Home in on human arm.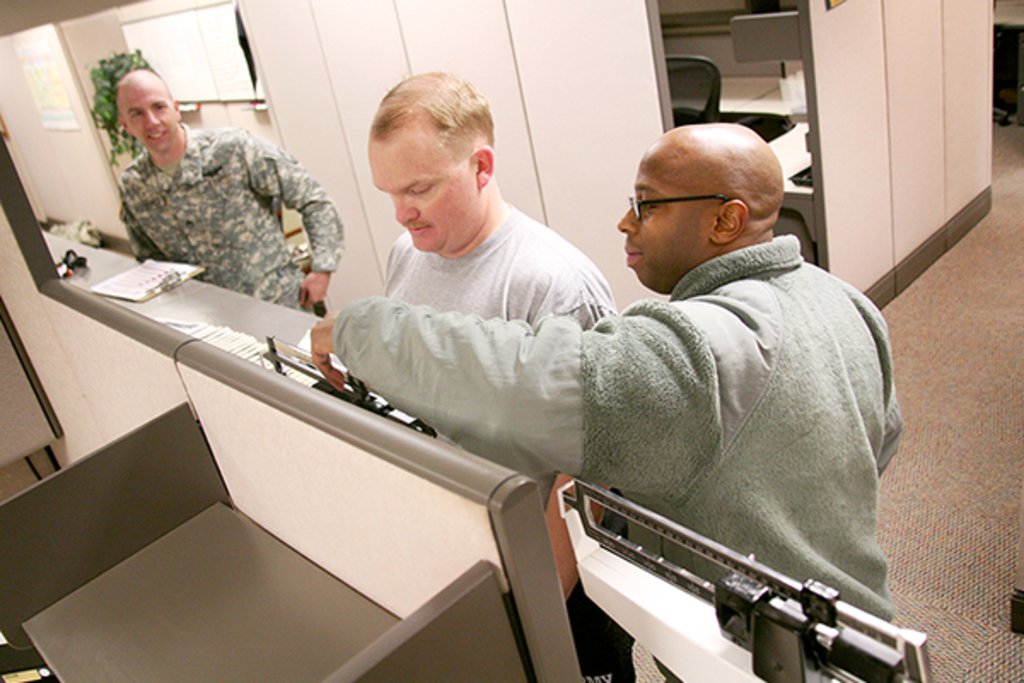
Homed in at 116 167 164 266.
